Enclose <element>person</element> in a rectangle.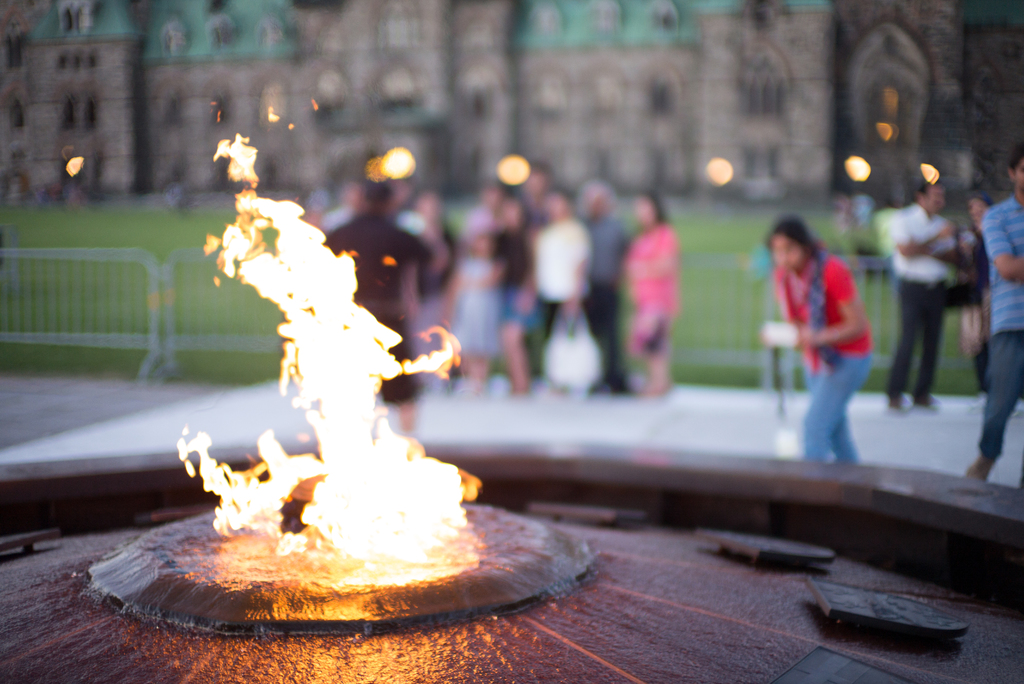
964 145 1023 489.
